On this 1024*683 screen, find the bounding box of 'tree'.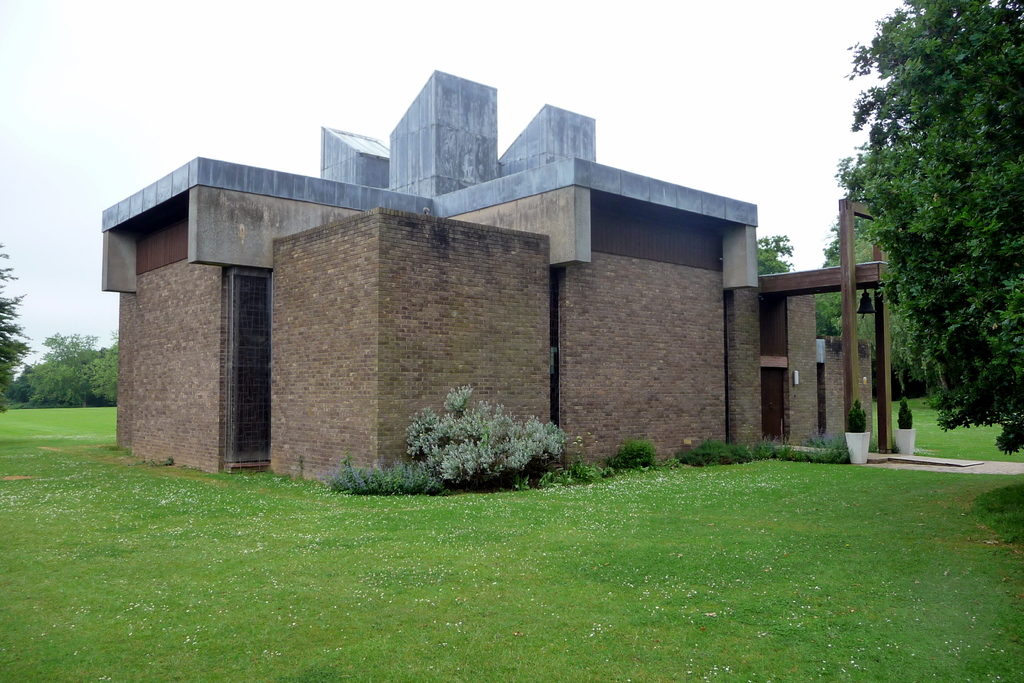
Bounding box: (left=847, top=10, right=1012, bottom=467).
